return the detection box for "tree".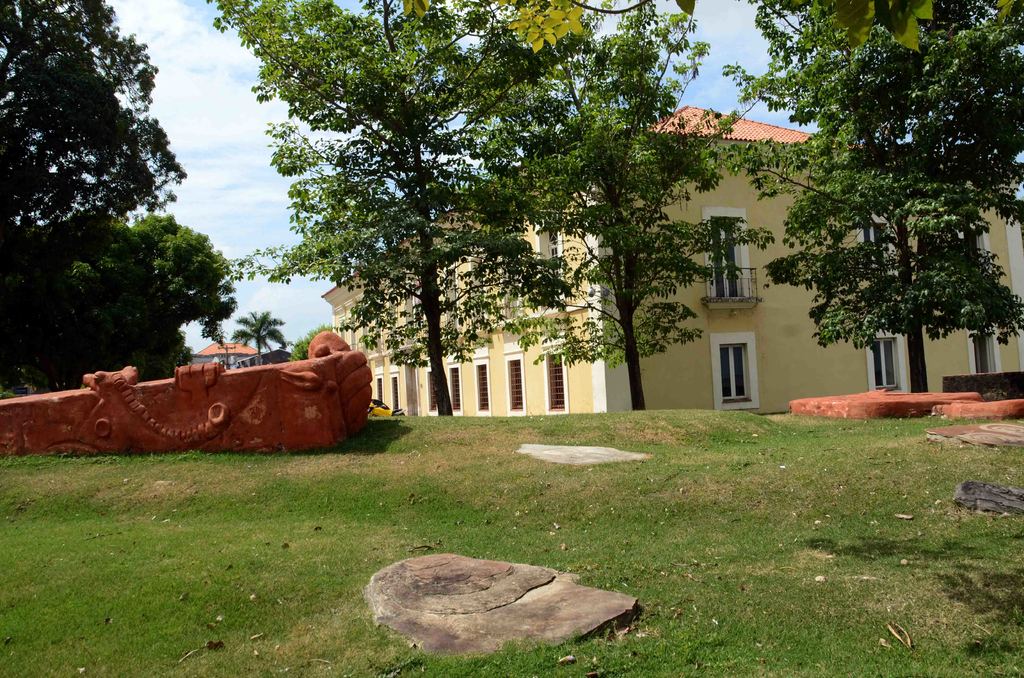
<region>230, 310, 291, 365</region>.
